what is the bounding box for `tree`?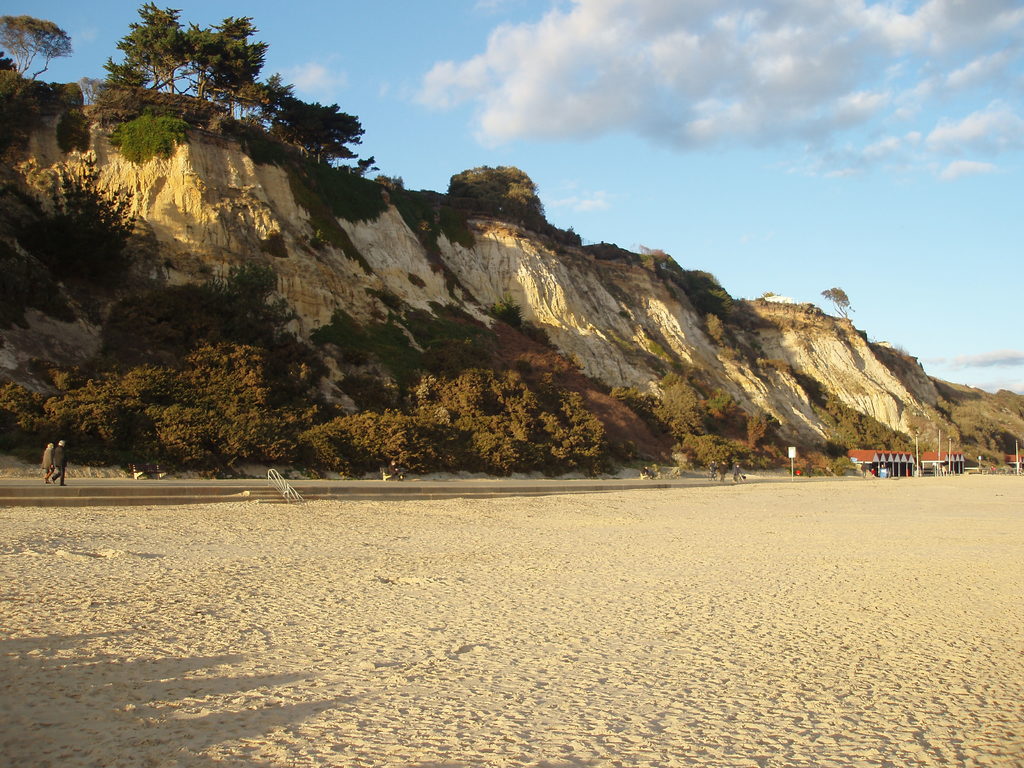
{"x1": 0, "y1": 8, "x2": 90, "y2": 74}.
